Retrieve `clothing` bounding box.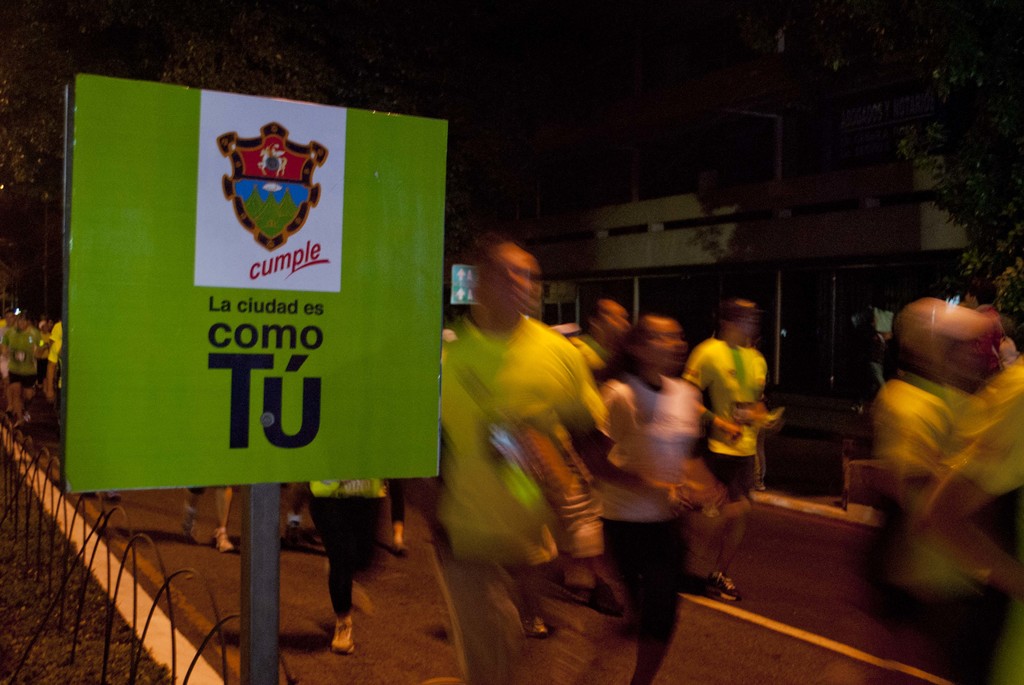
Bounding box: box(322, 469, 376, 631).
